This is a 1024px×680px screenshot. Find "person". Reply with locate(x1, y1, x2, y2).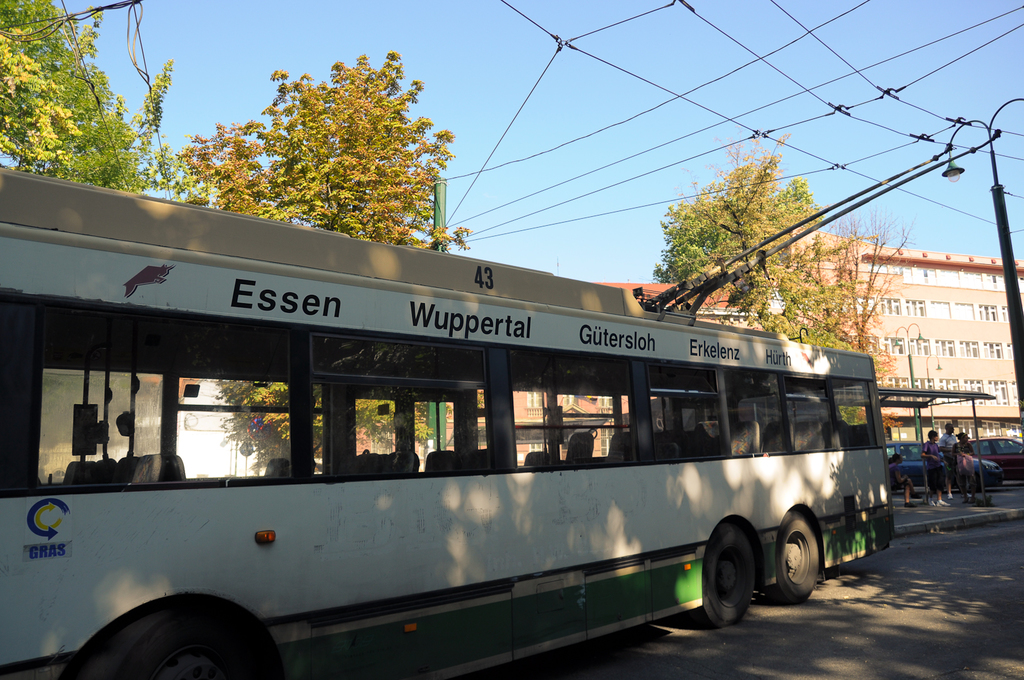
locate(887, 455, 916, 509).
